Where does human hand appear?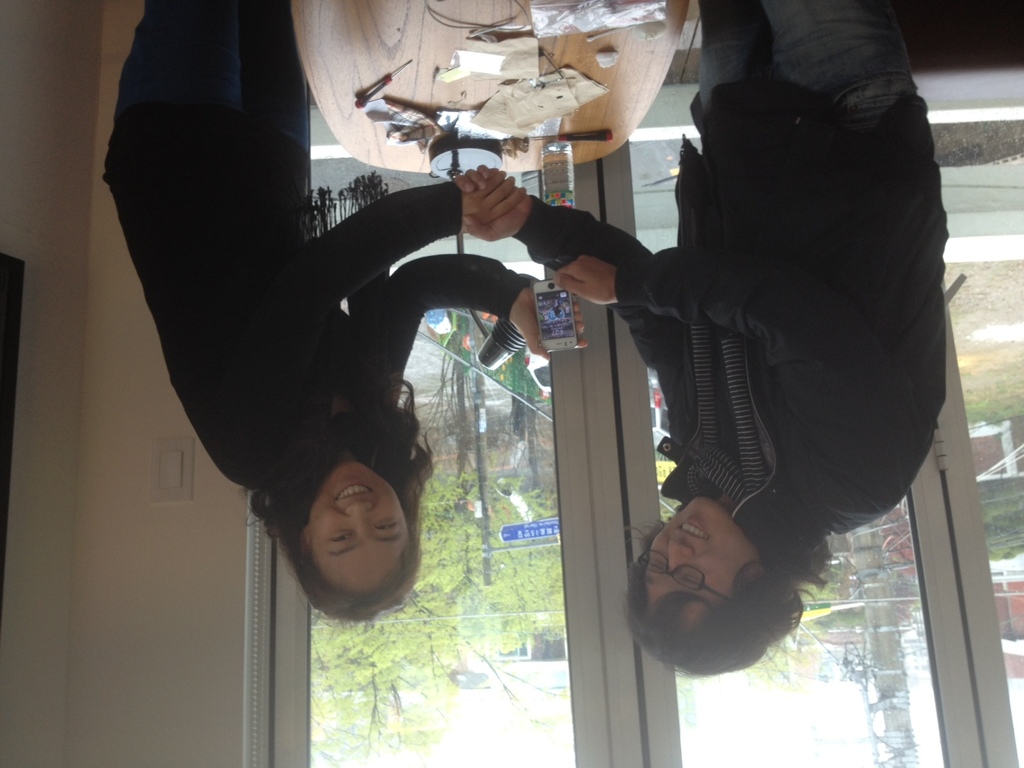
Appears at locate(505, 287, 589, 362).
